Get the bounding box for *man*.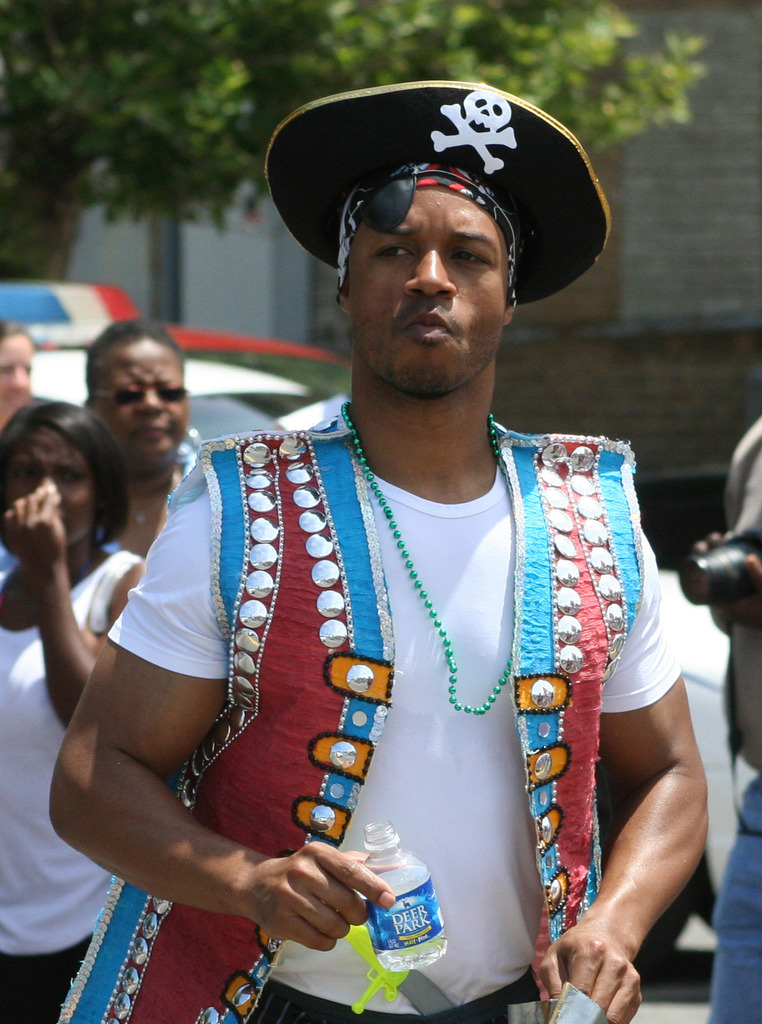
700/409/761/1023.
